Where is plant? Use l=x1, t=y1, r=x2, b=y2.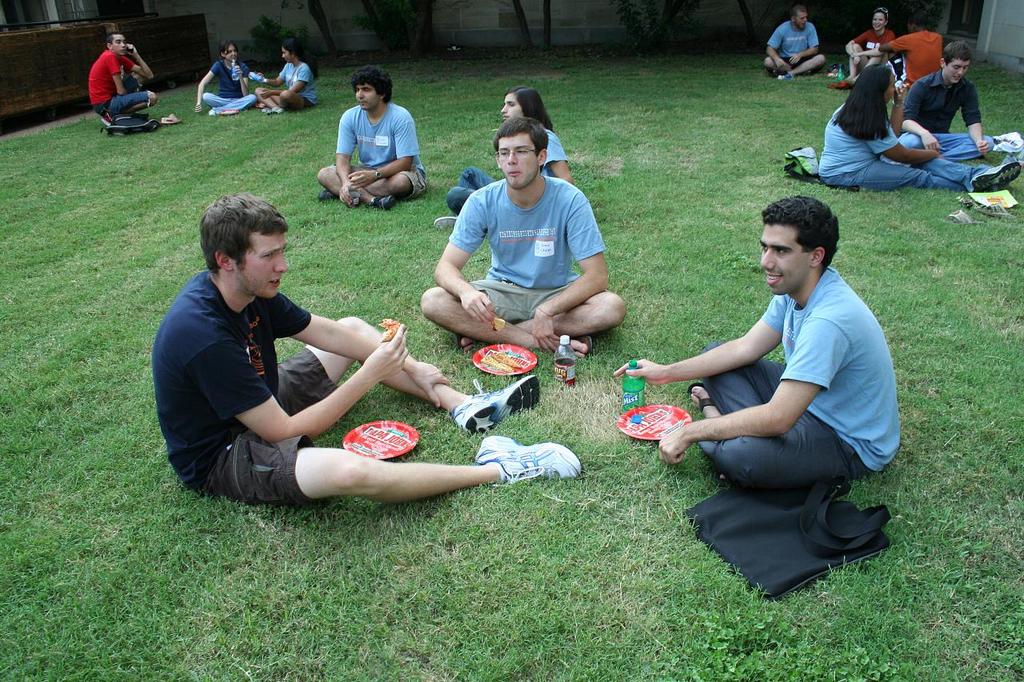
l=954, t=54, r=1023, b=132.
